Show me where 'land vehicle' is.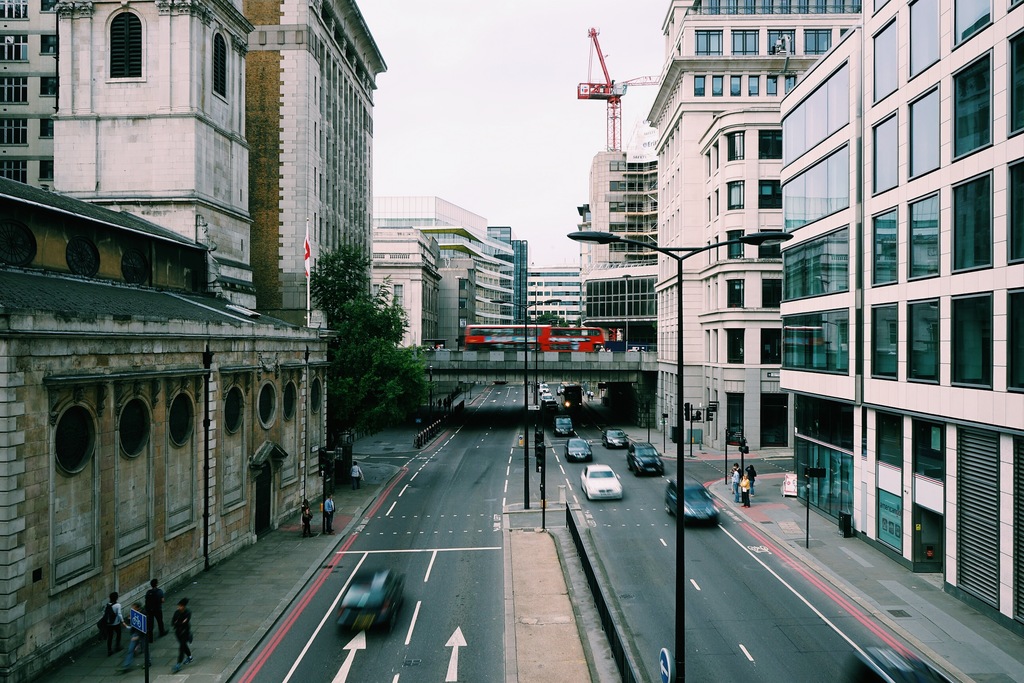
'land vehicle' is at <bbox>625, 440, 666, 478</bbox>.
